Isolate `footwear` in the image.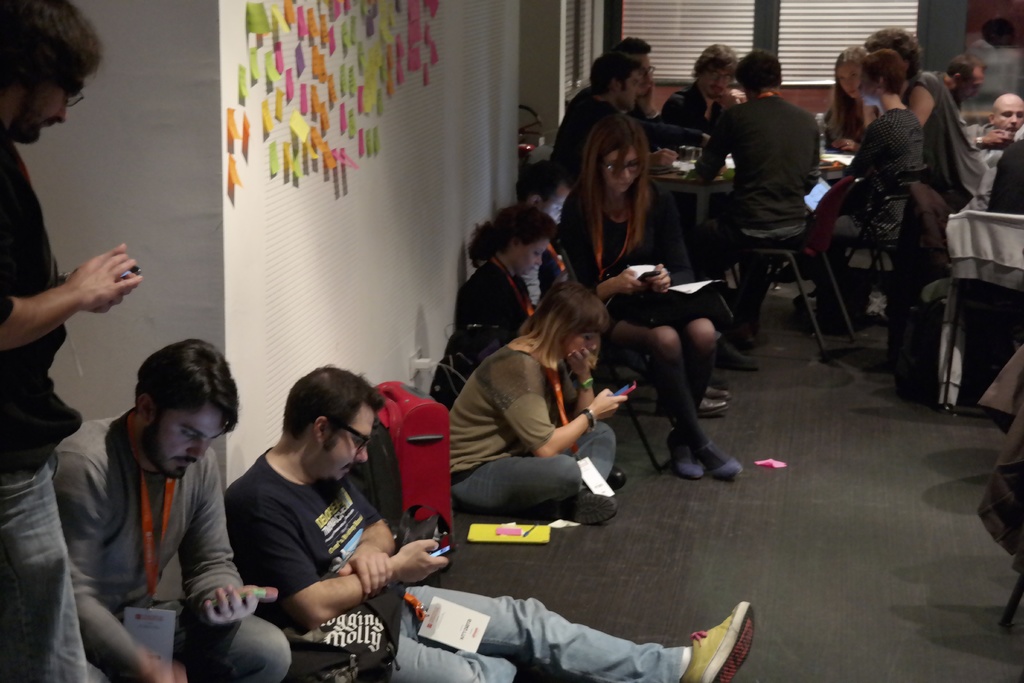
Isolated region: pyautogui.locateOnScreen(685, 606, 768, 681).
